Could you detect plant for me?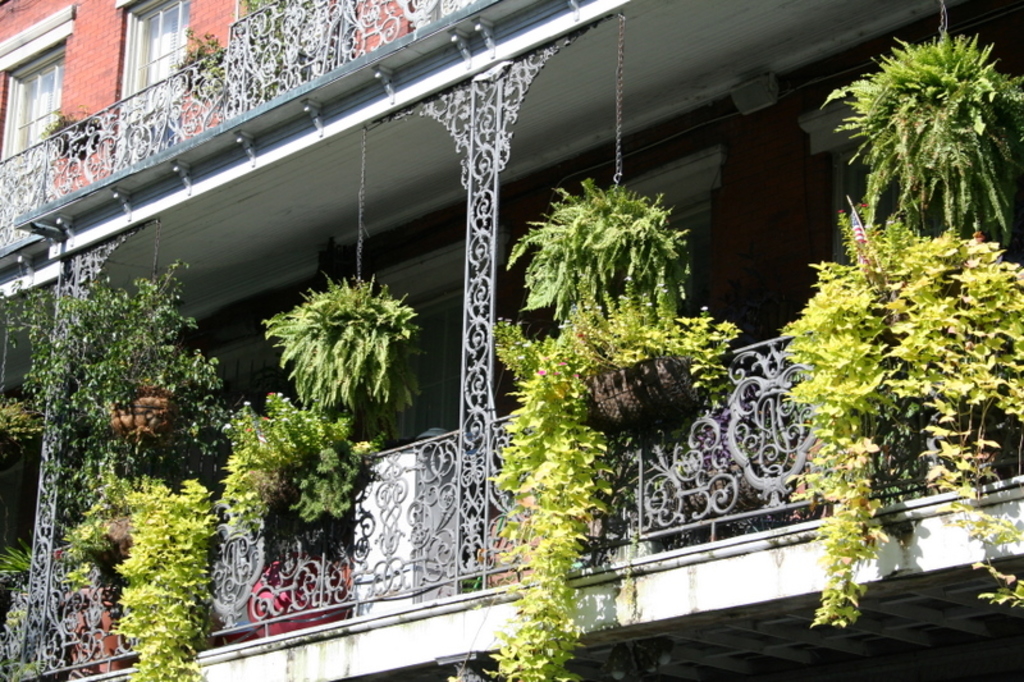
Detection result: bbox=(509, 169, 703, 347).
